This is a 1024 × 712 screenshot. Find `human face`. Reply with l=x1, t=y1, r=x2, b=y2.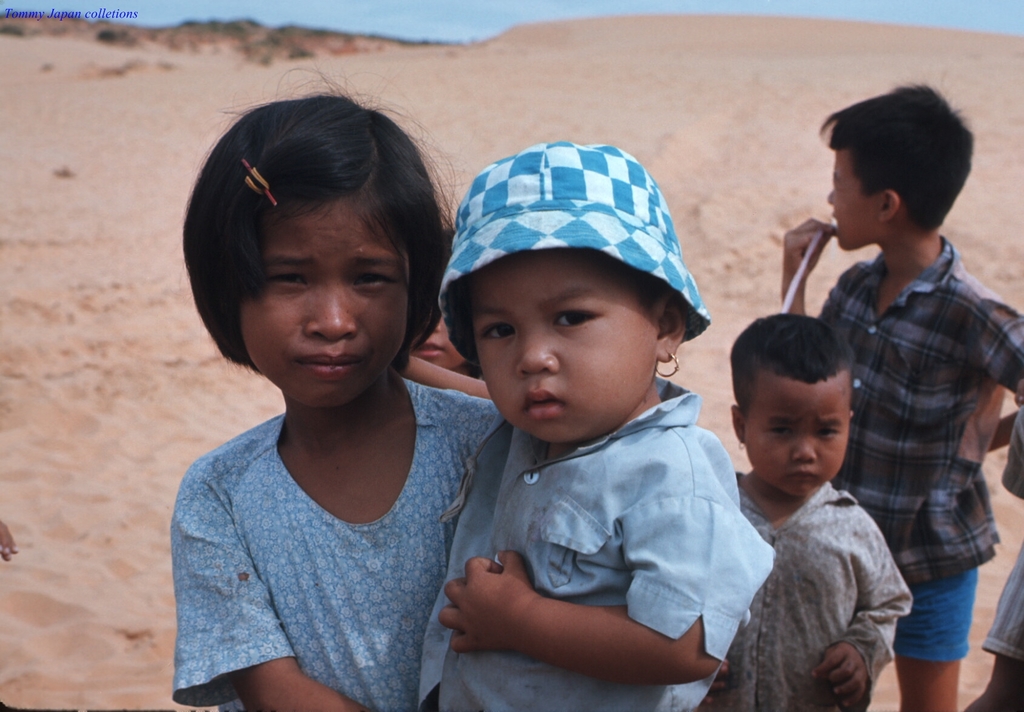
l=736, t=367, r=852, b=501.
